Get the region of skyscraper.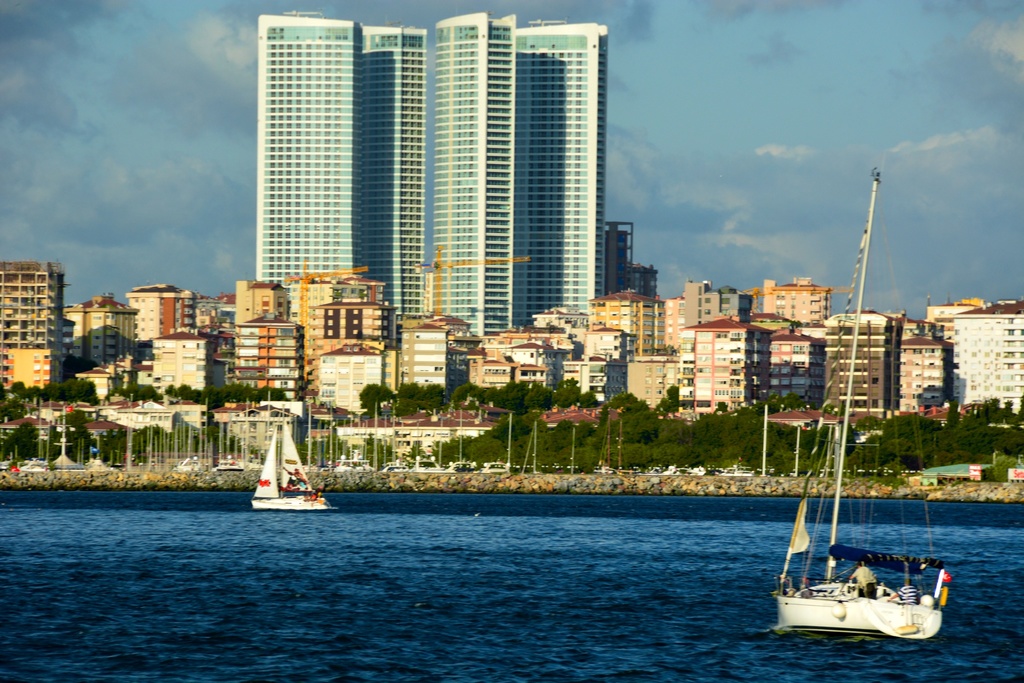
756/277/858/329.
